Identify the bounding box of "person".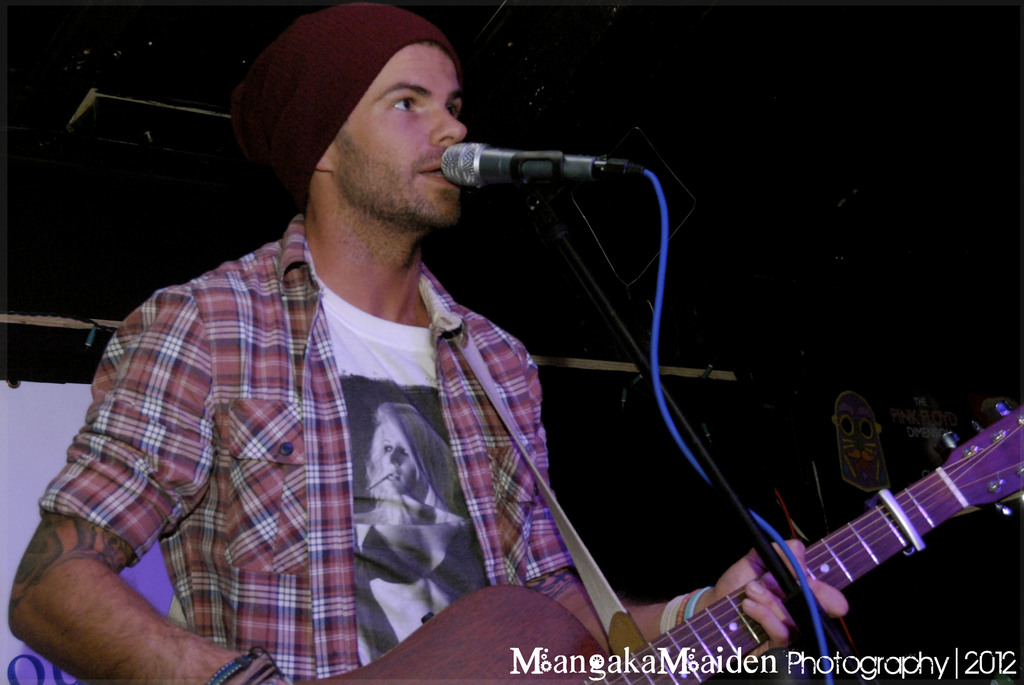
349,398,495,666.
